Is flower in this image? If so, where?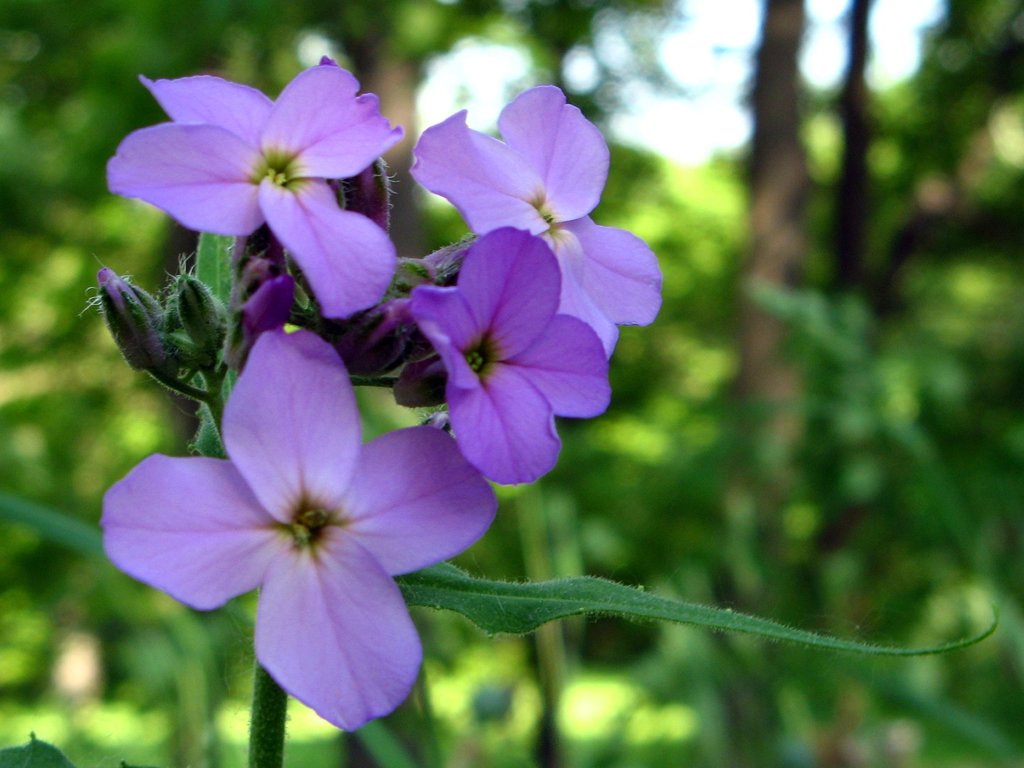
Yes, at locate(411, 230, 612, 484).
